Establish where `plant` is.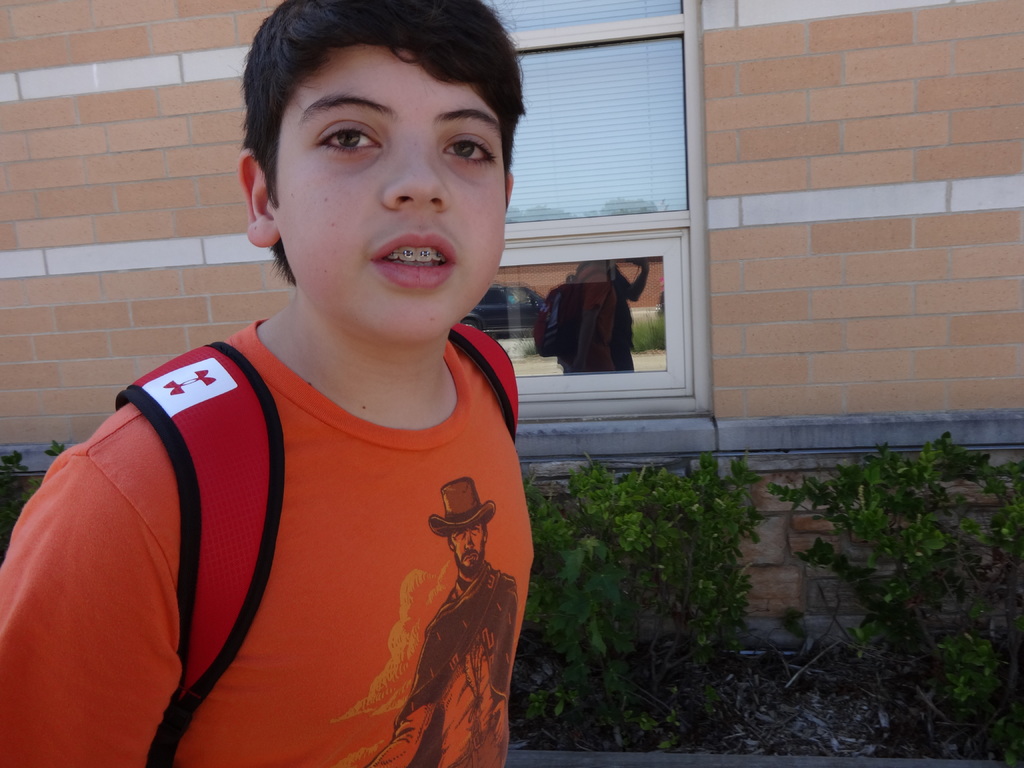
Established at <bbox>41, 430, 62, 461</bbox>.
